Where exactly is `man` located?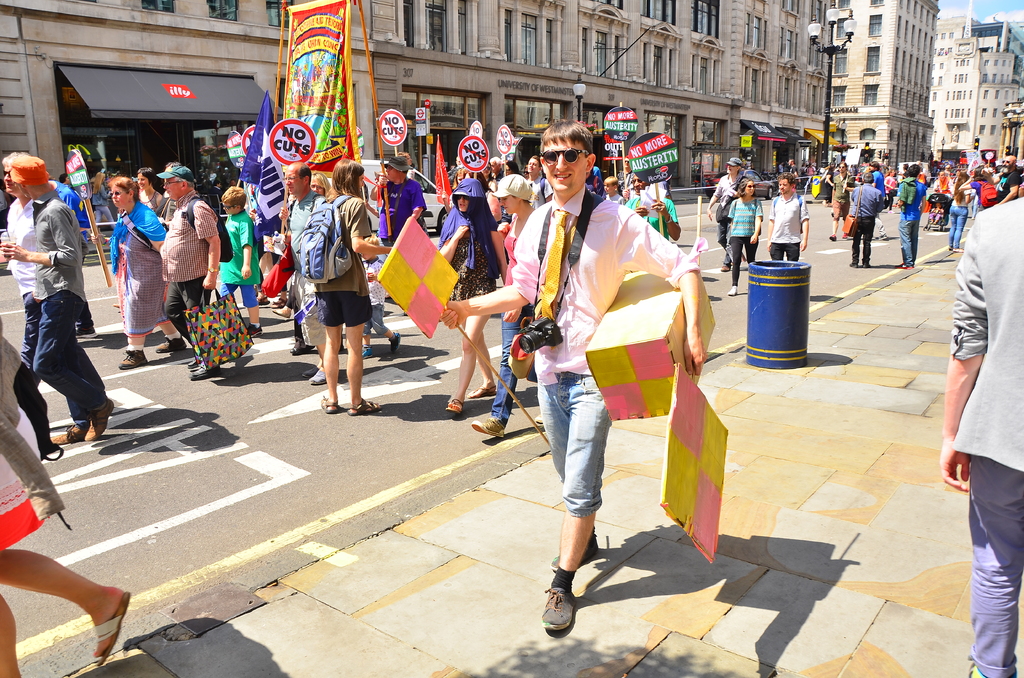
Its bounding box is (766,172,809,260).
